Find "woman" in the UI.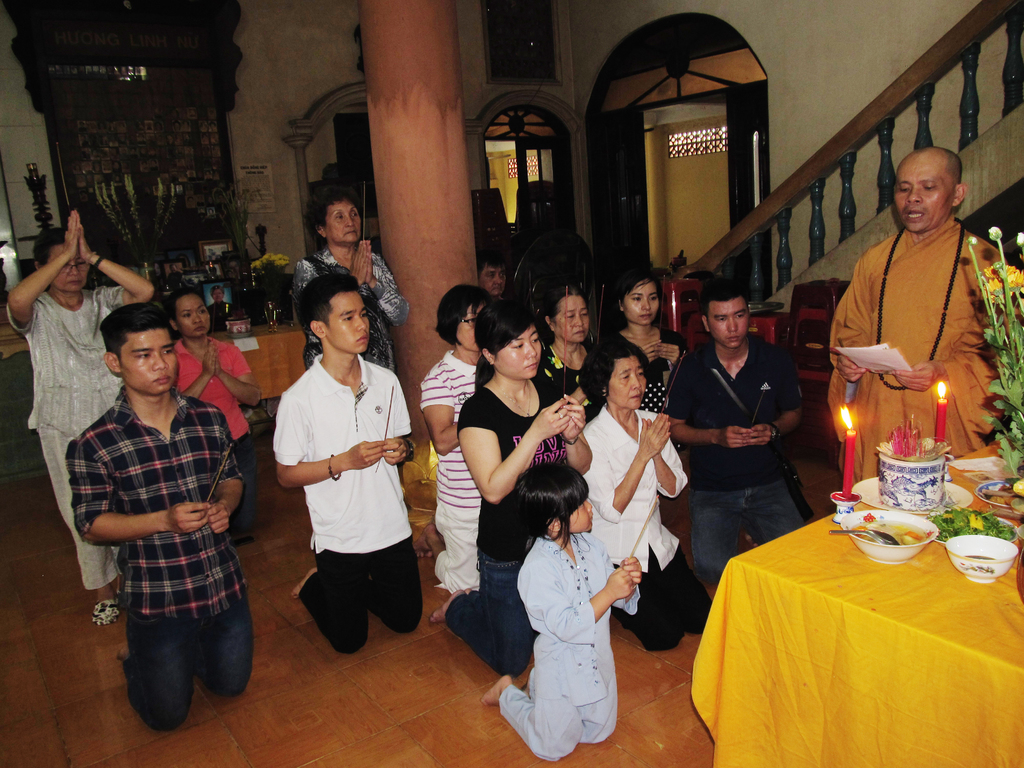
UI element at left=415, top=284, right=481, bottom=593.
